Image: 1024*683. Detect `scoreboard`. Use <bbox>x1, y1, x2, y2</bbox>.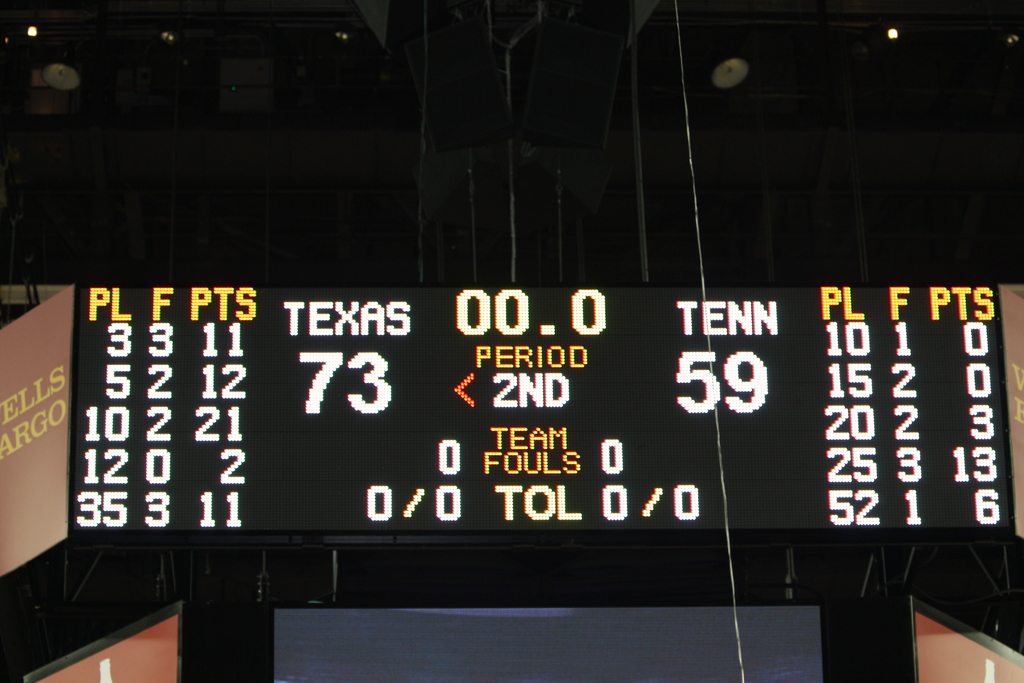
<bbox>67, 274, 1023, 603</bbox>.
